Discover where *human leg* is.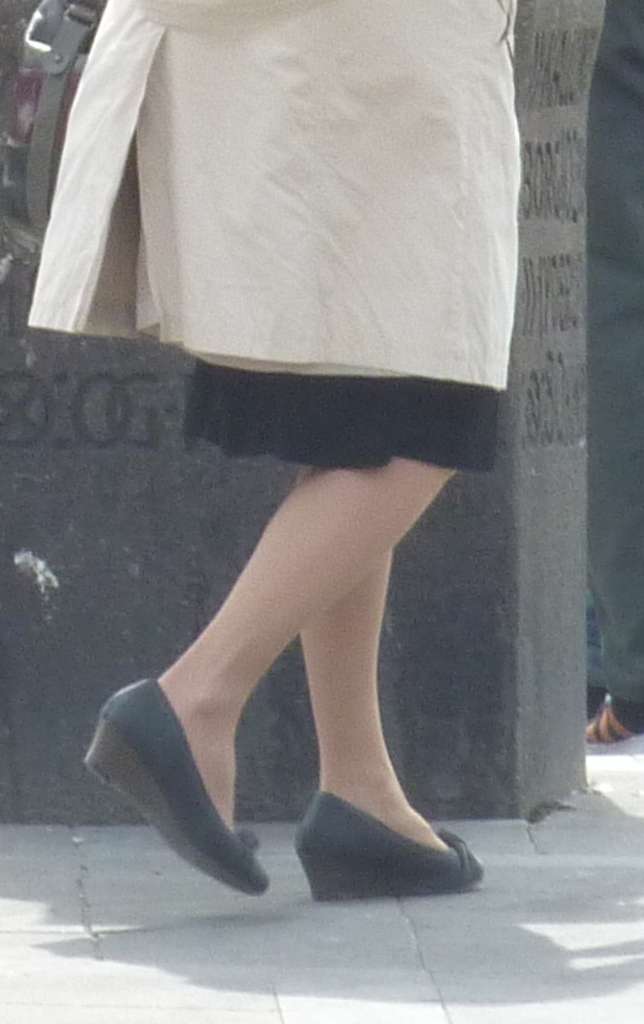
Discovered at bbox=[288, 567, 493, 891].
